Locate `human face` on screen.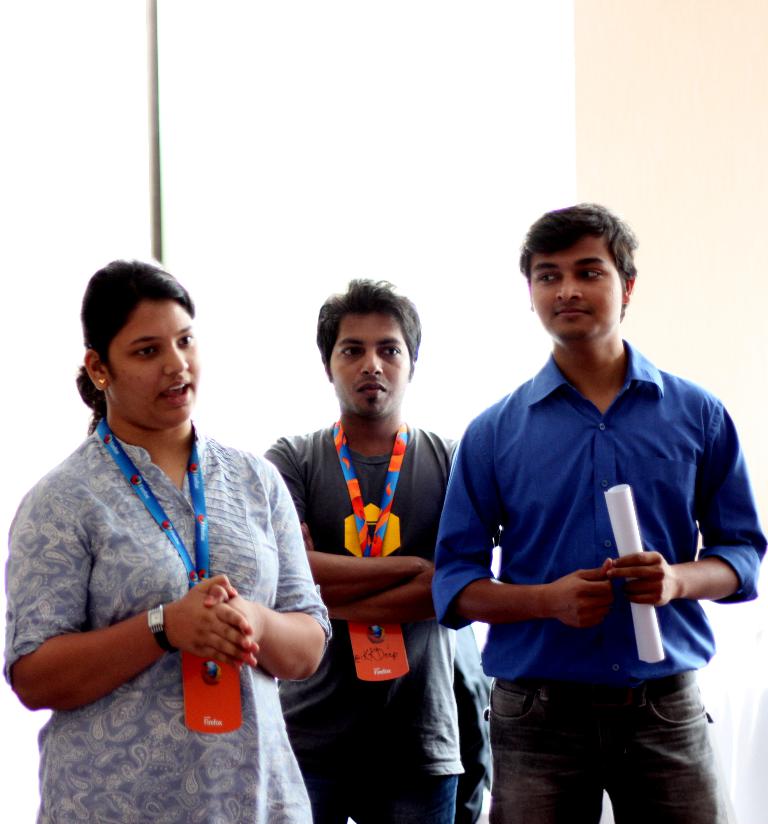
On screen at [107,299,203,424].
